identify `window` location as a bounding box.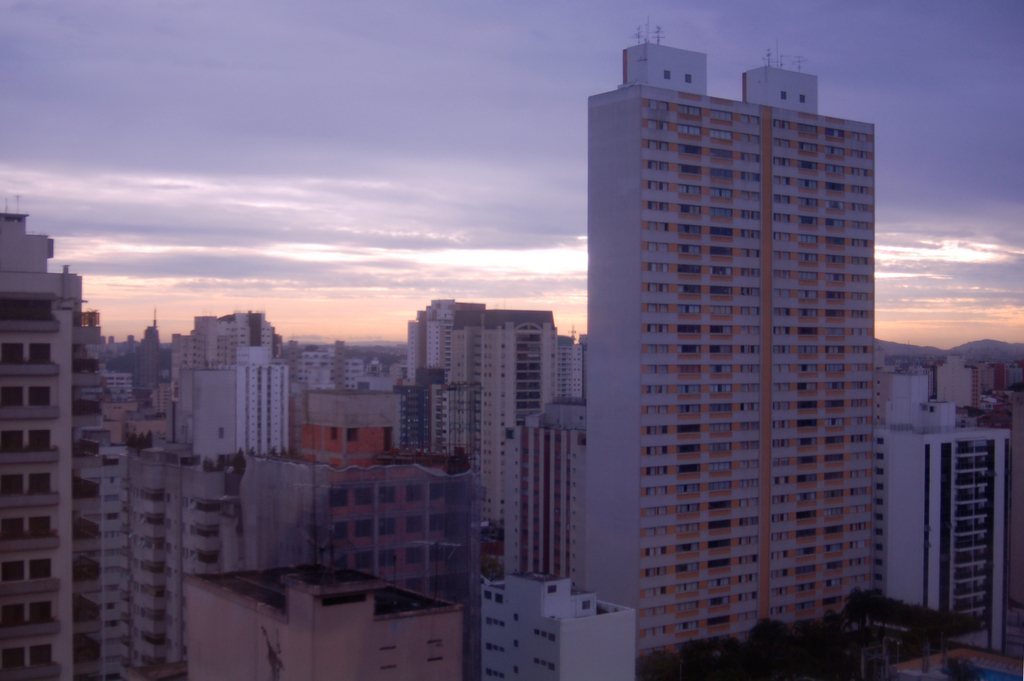
{"left": 852, "top": 540, "right": 868, "bottom": 549}.
